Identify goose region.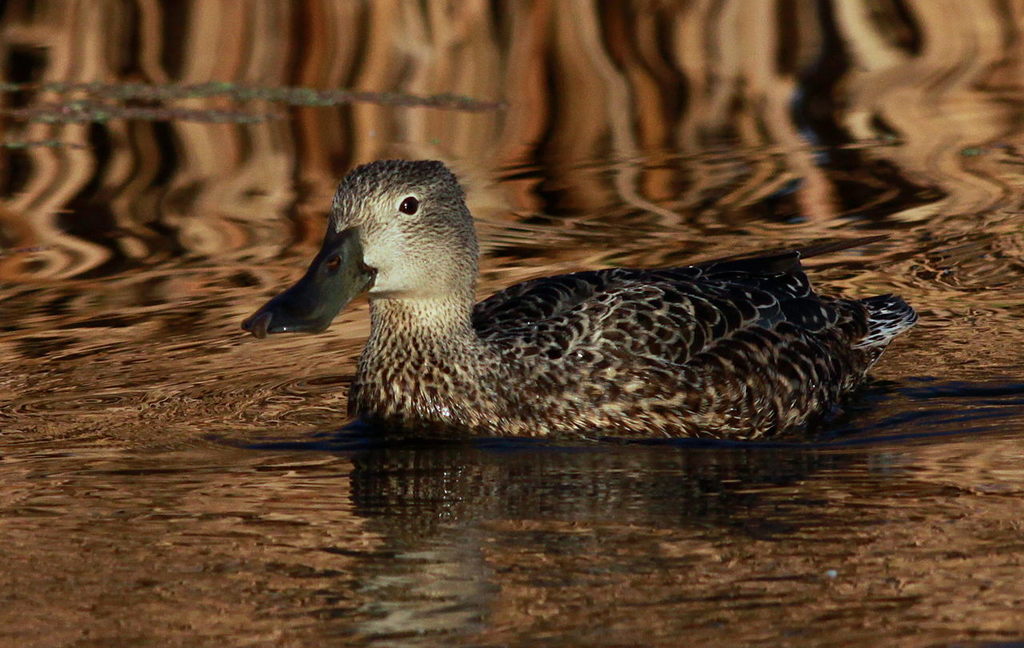
Region: l=241, t=161, r=921, b=440.
